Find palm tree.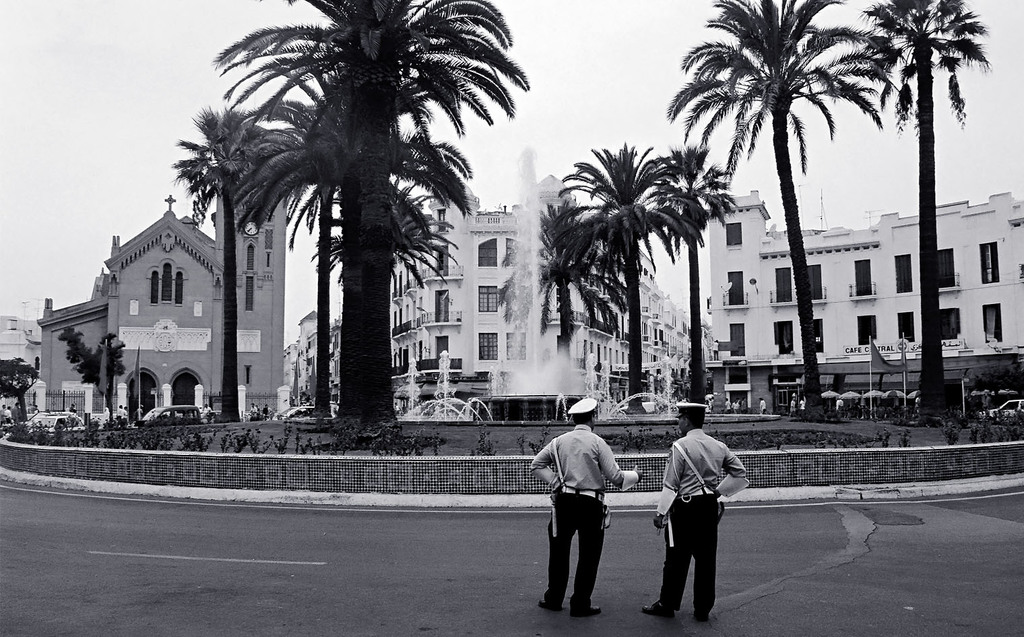
[x1=589, y1=131, x2=668, y2=394].
